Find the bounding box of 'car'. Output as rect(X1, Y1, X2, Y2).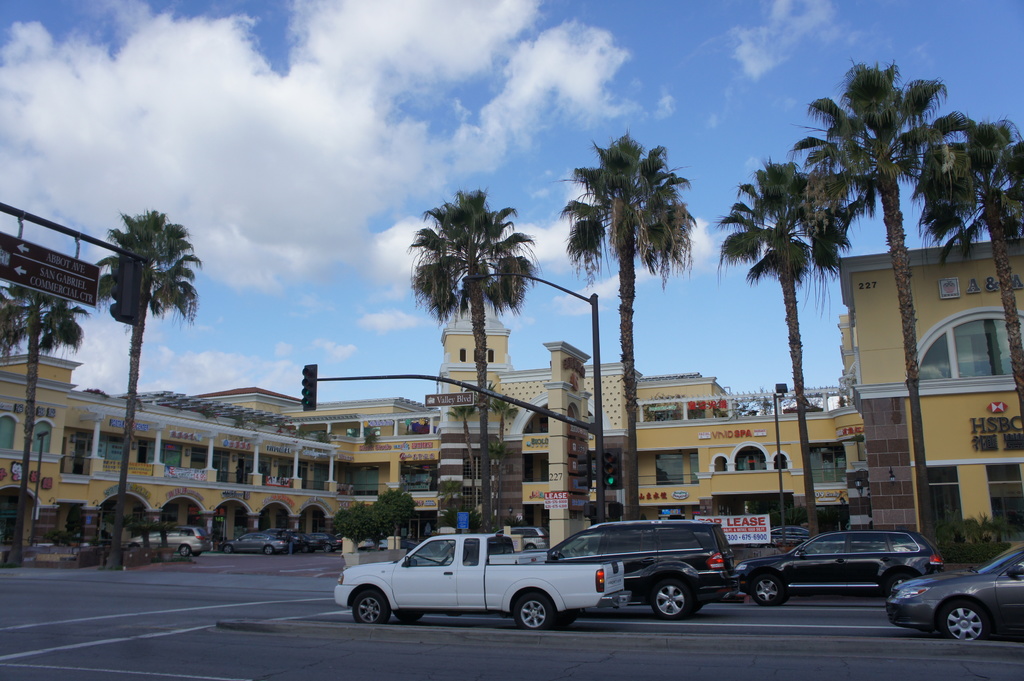
rect(552, 519, 732, 611).
